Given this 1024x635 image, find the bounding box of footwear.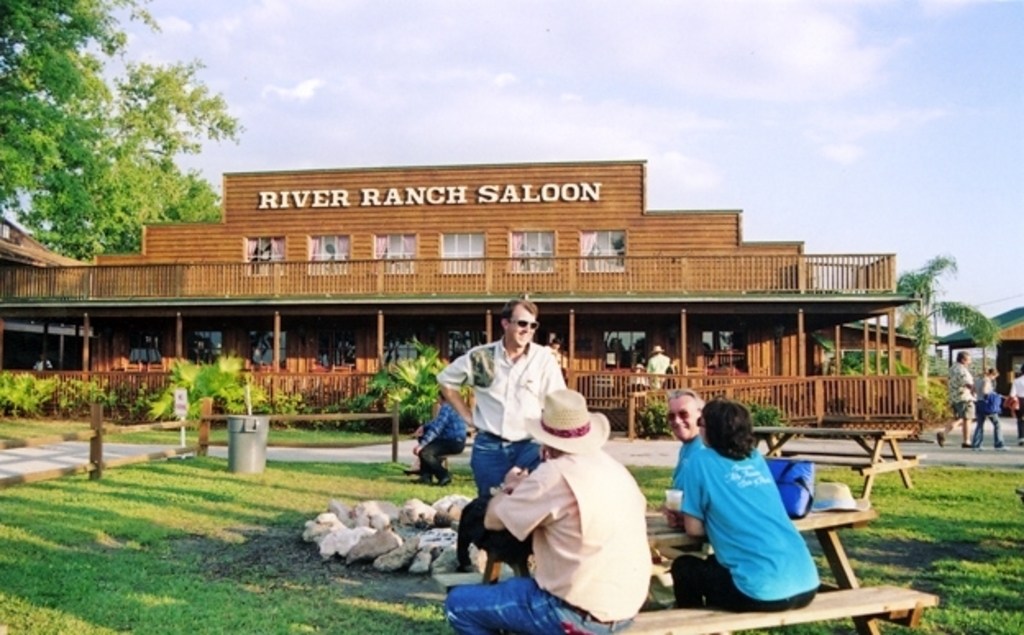
(935,432,942,448).
